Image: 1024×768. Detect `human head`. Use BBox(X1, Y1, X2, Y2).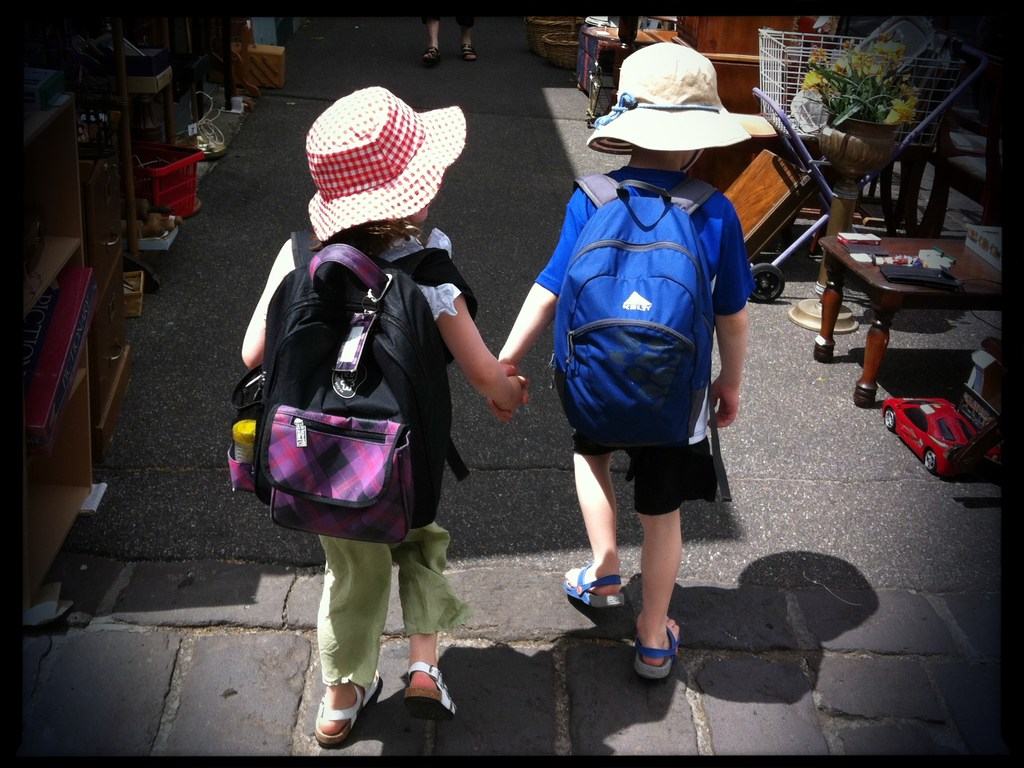
BBox(585, 45, 748, 167).
